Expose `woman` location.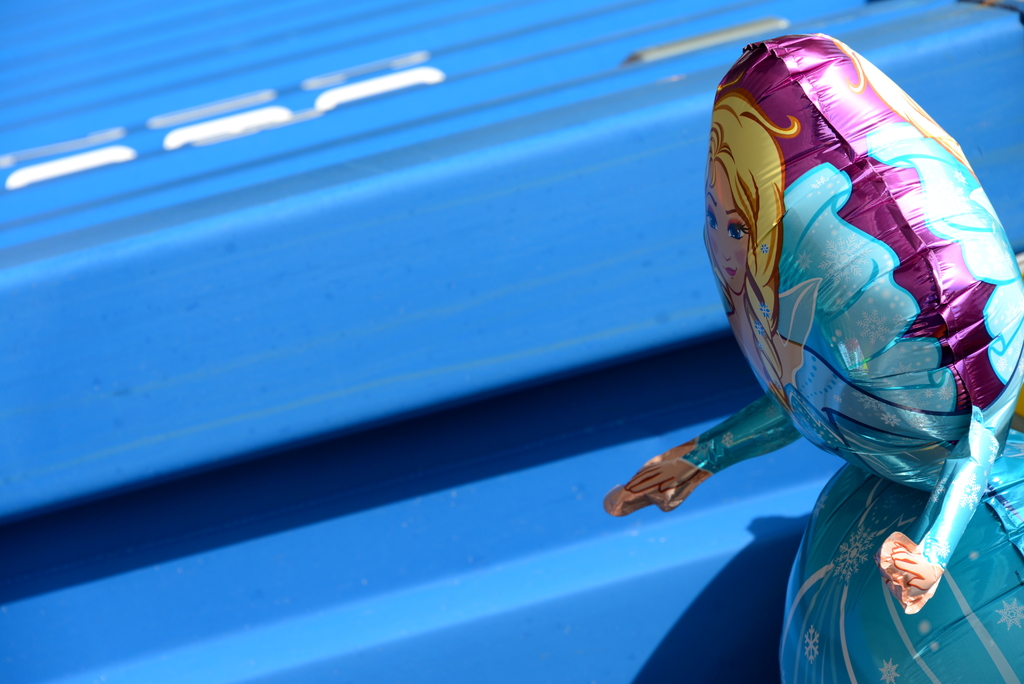
Exposed at <bbox>602, 100, 975, 606</bbox>.
